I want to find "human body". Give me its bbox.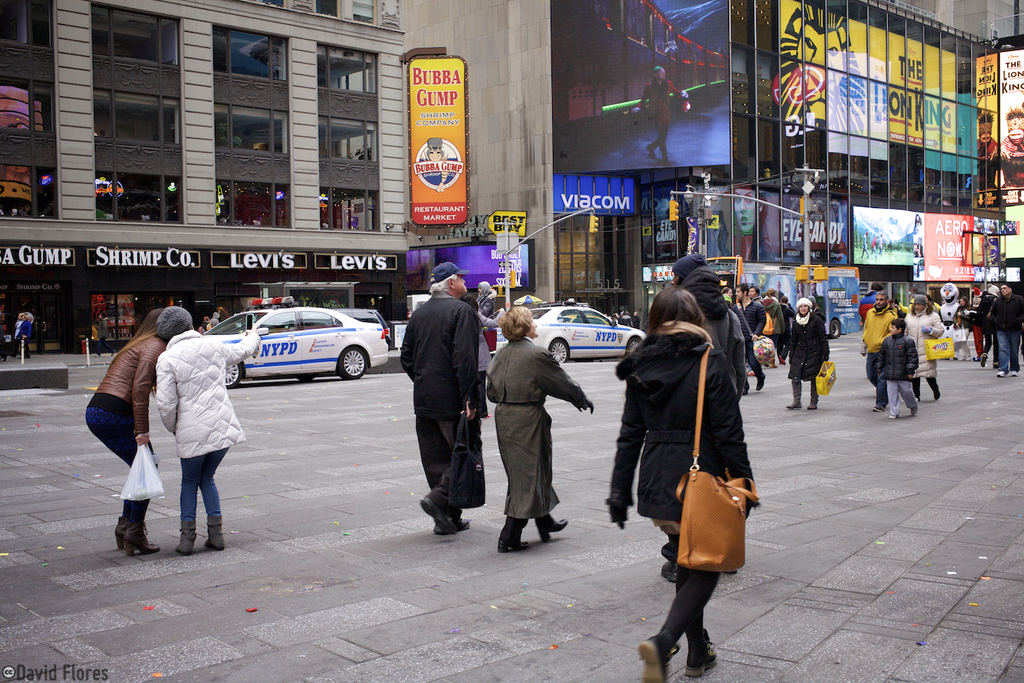
661,305,746,584.
